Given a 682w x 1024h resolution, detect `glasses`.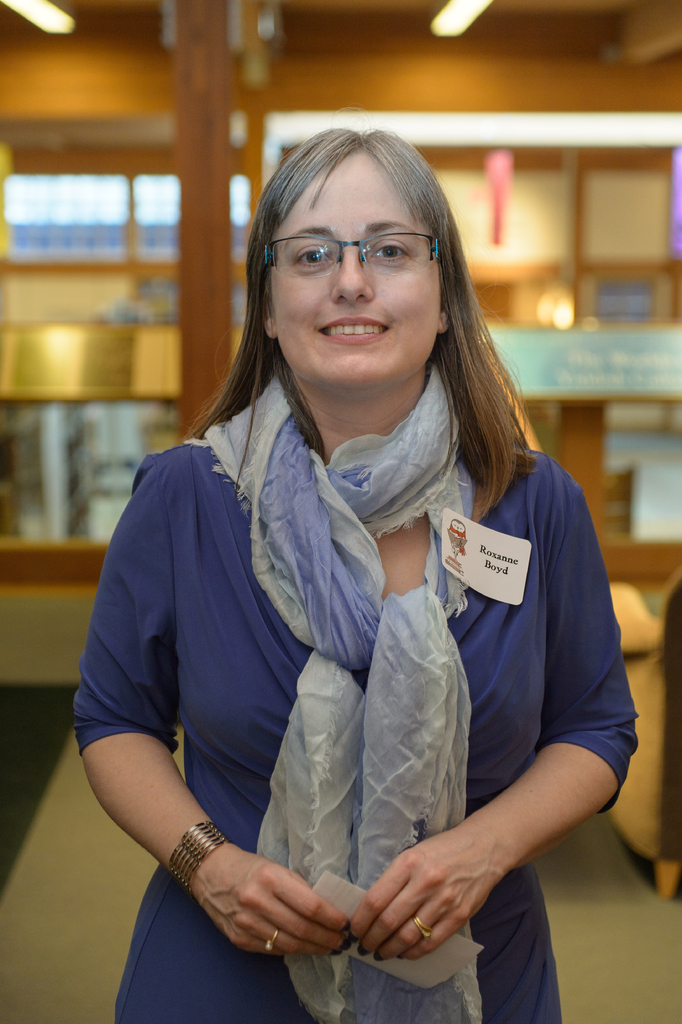
[x1=260, y1=213, x2=459, y2=288].
